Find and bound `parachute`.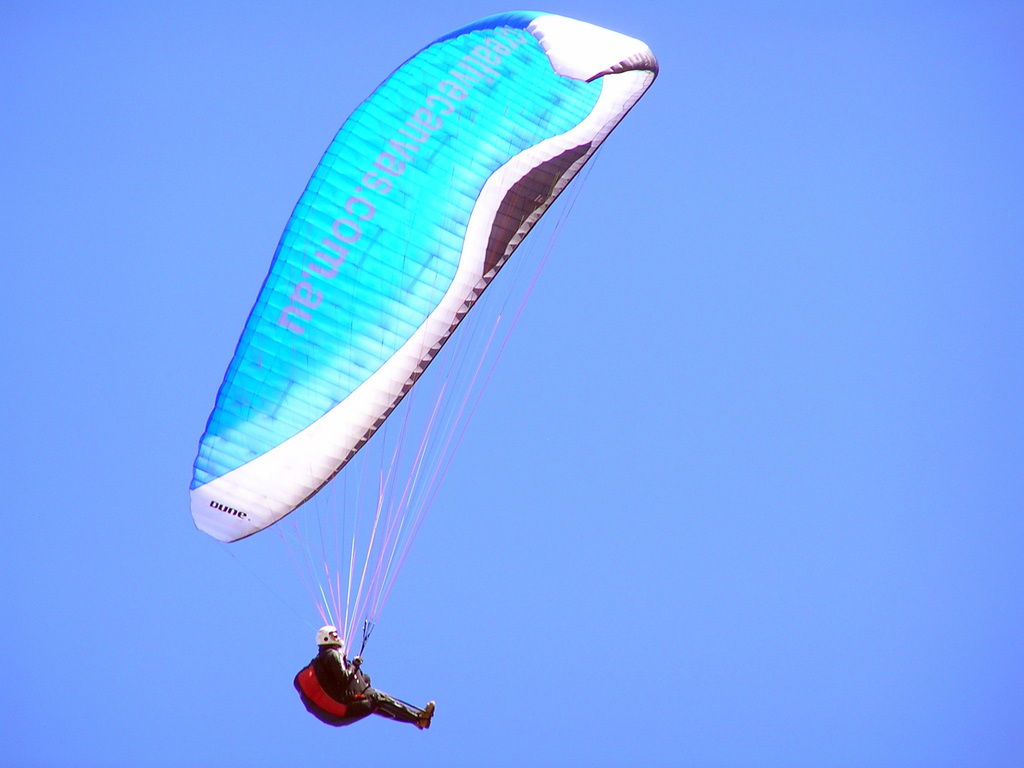
Bound: BBox(188, 10, 663, 721).
